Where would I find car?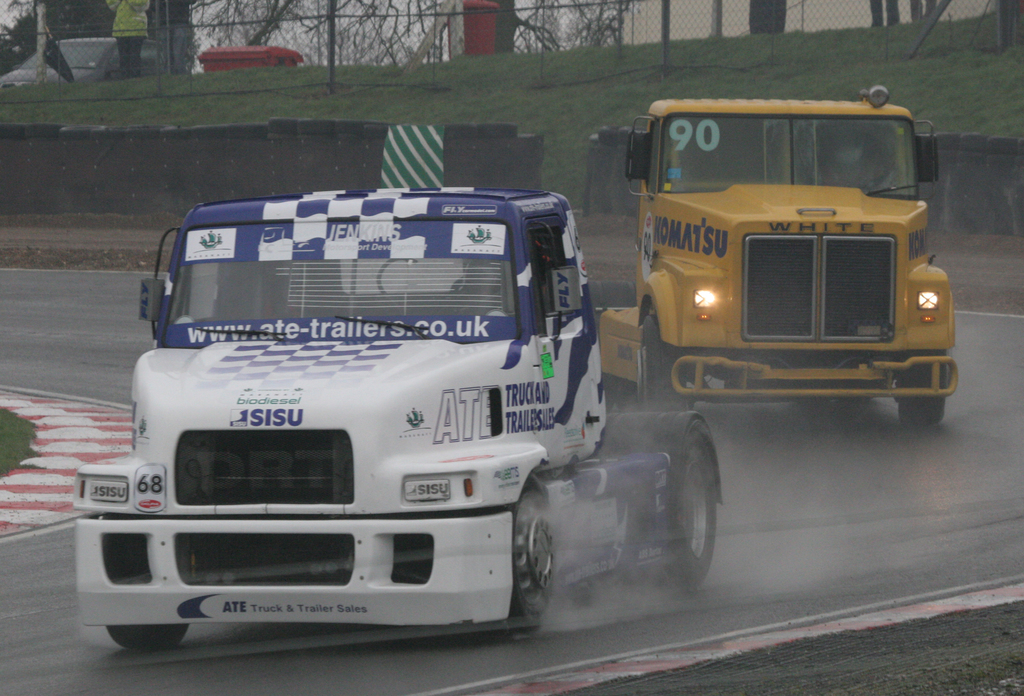
At <region>66, 179, 728, 644</region>.
